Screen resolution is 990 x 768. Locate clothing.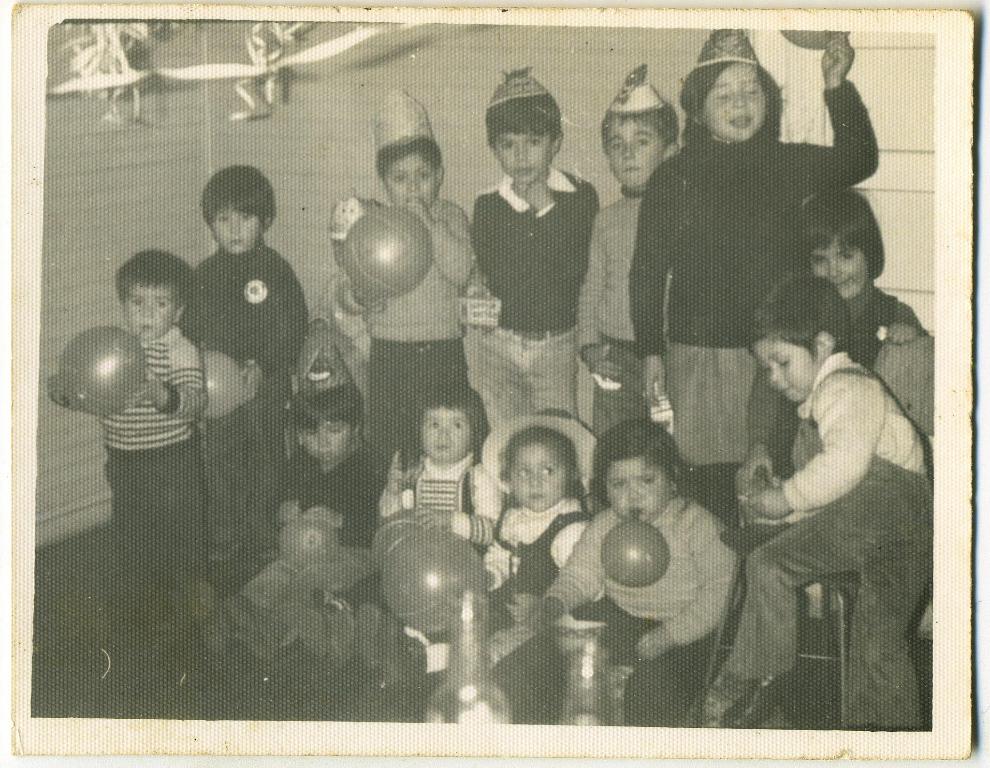
detection(576, 188, 640, 445).
